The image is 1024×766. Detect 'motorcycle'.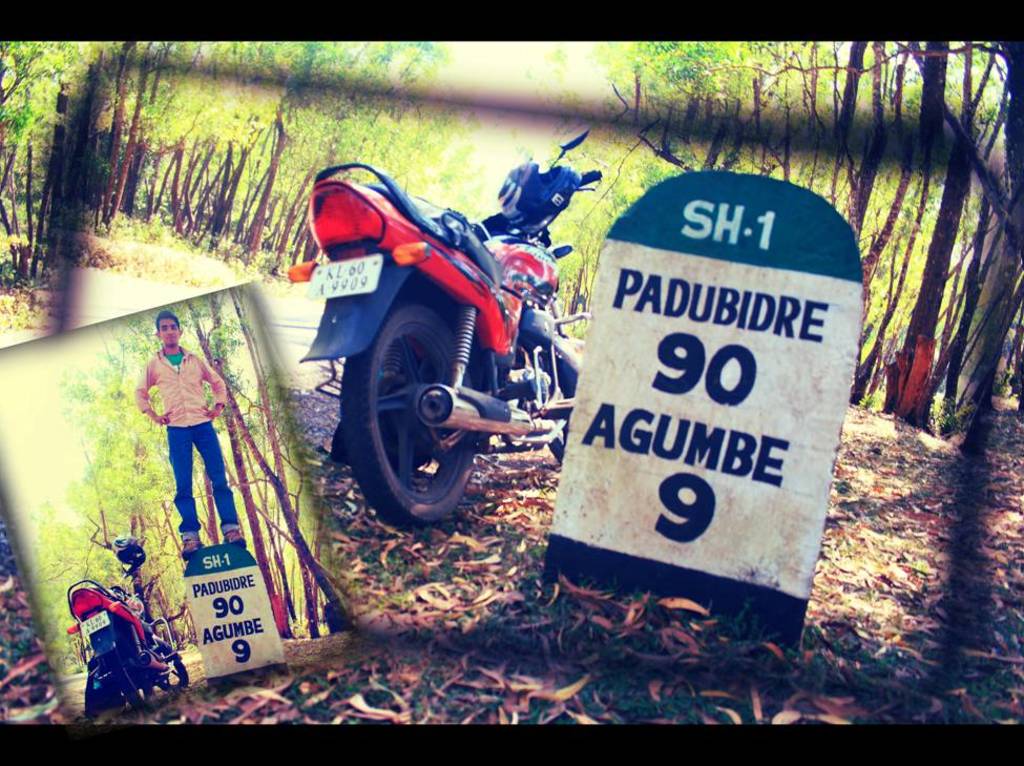
Detection: box=[68, 539, 190, 719].
